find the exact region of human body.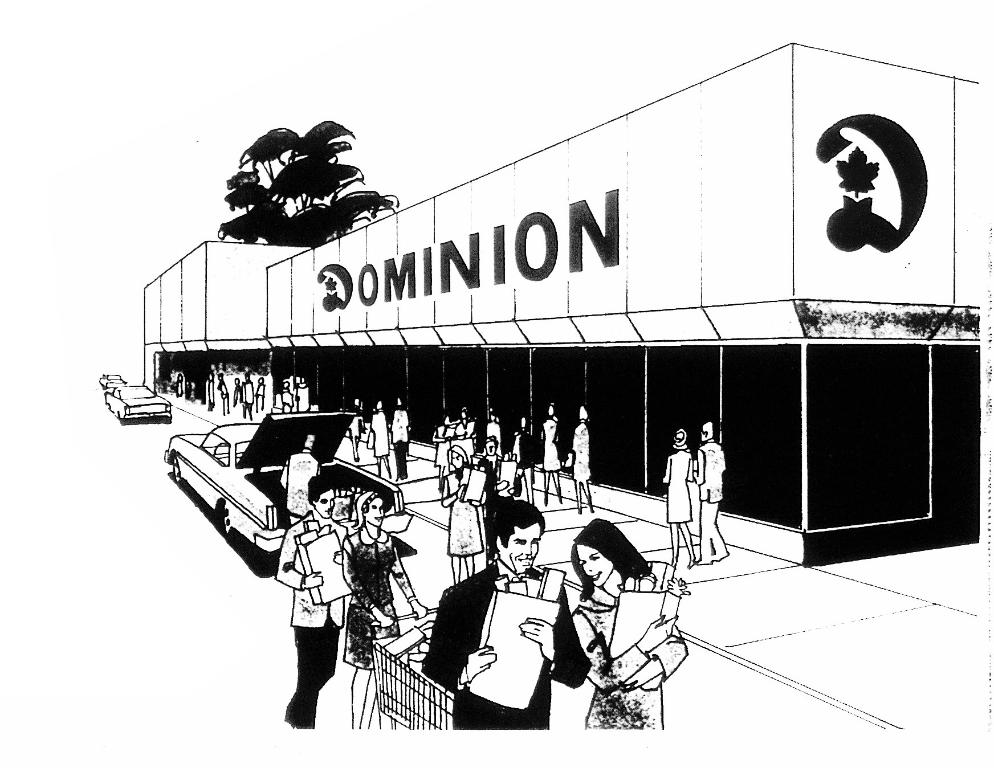
Exact region: x1=540 y1=398 x2=560 y2=508.
